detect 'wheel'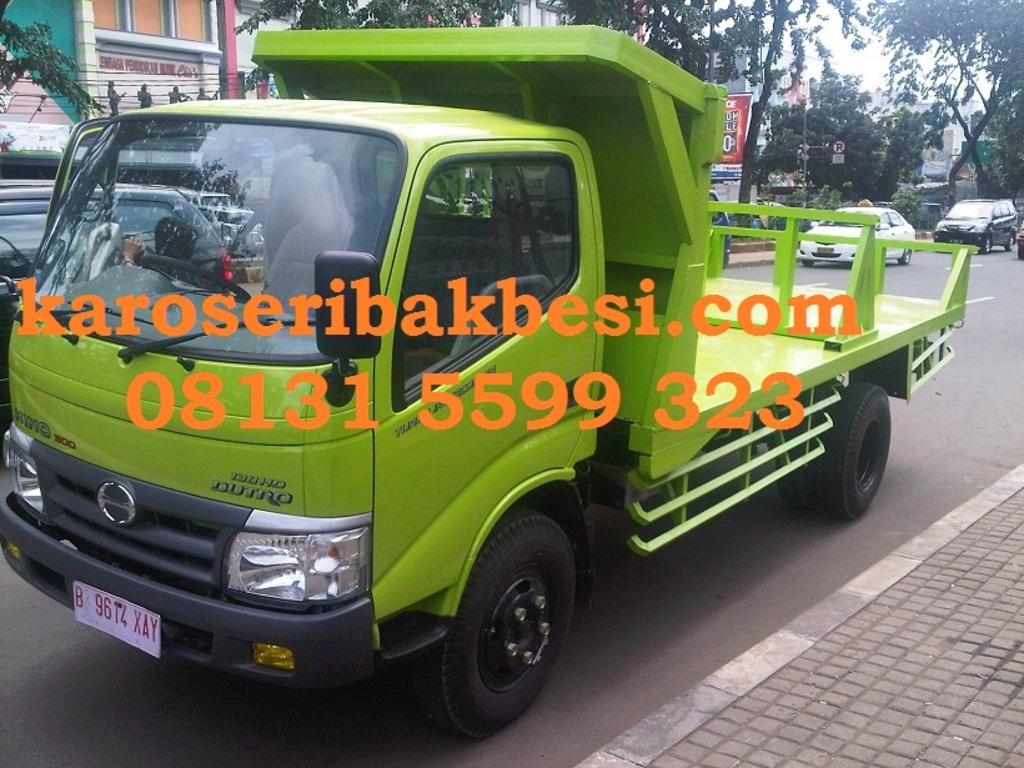
bbox=(1005, 234, 1014, 250)
